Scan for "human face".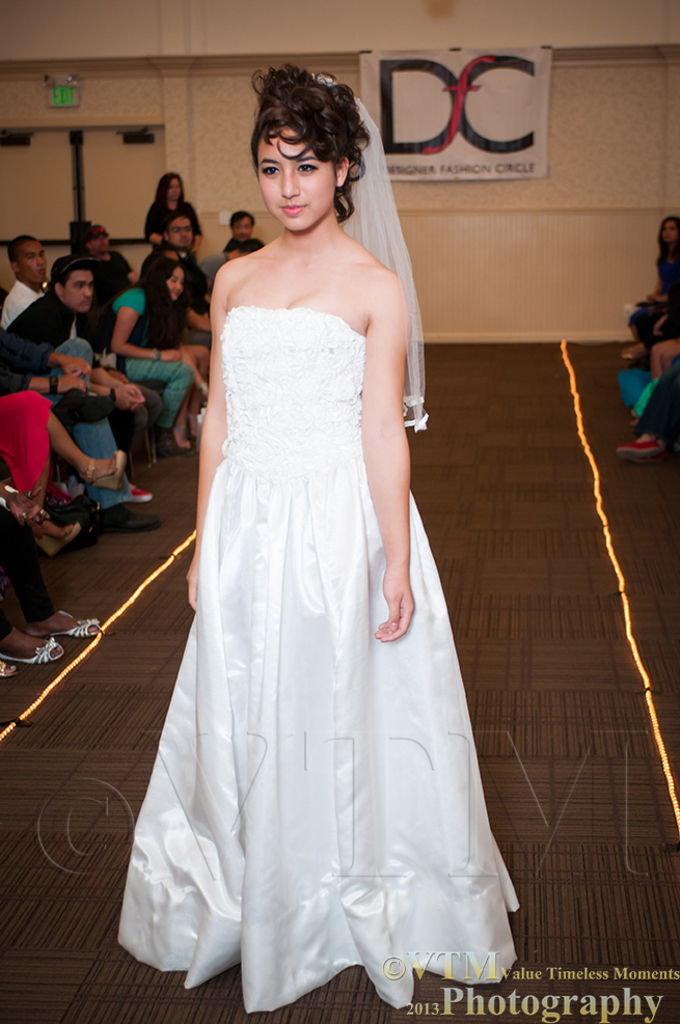
Scan result: (167,271,187,301).
